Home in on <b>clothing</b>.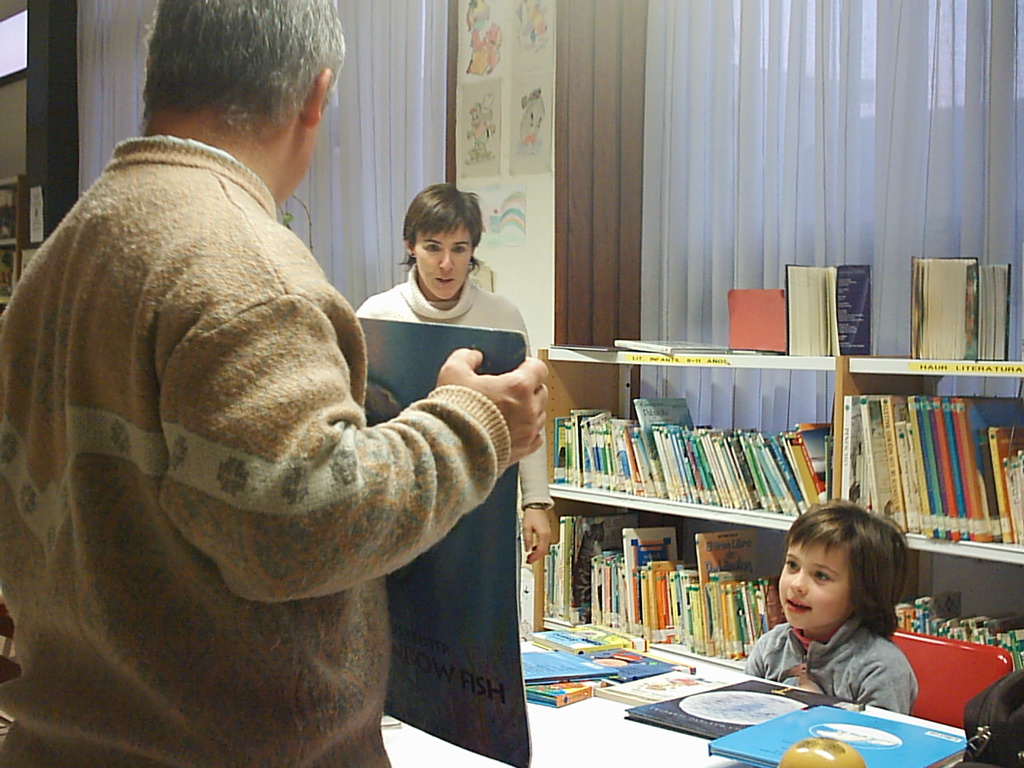
Homed in at bbox=[355, 264, 555, 509].
